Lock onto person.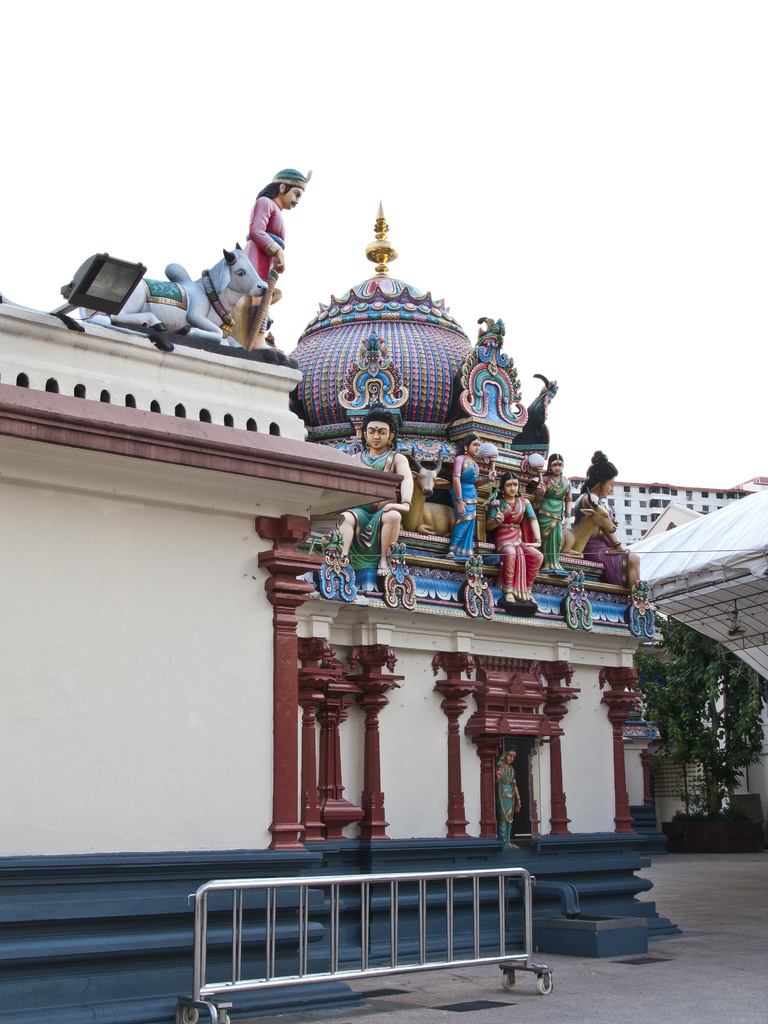
Locked: [left=327, top=407, right=401, bottom=593].
